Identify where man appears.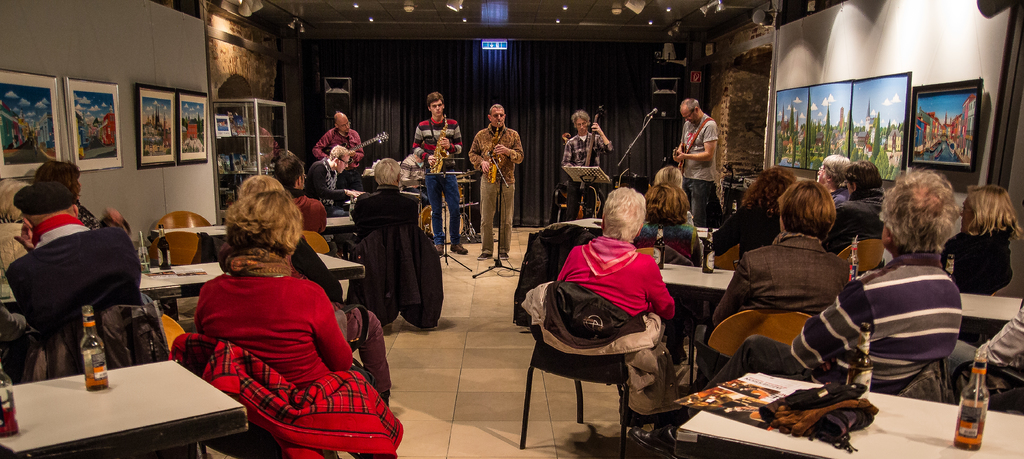
Appears at 815,154,851,205.
